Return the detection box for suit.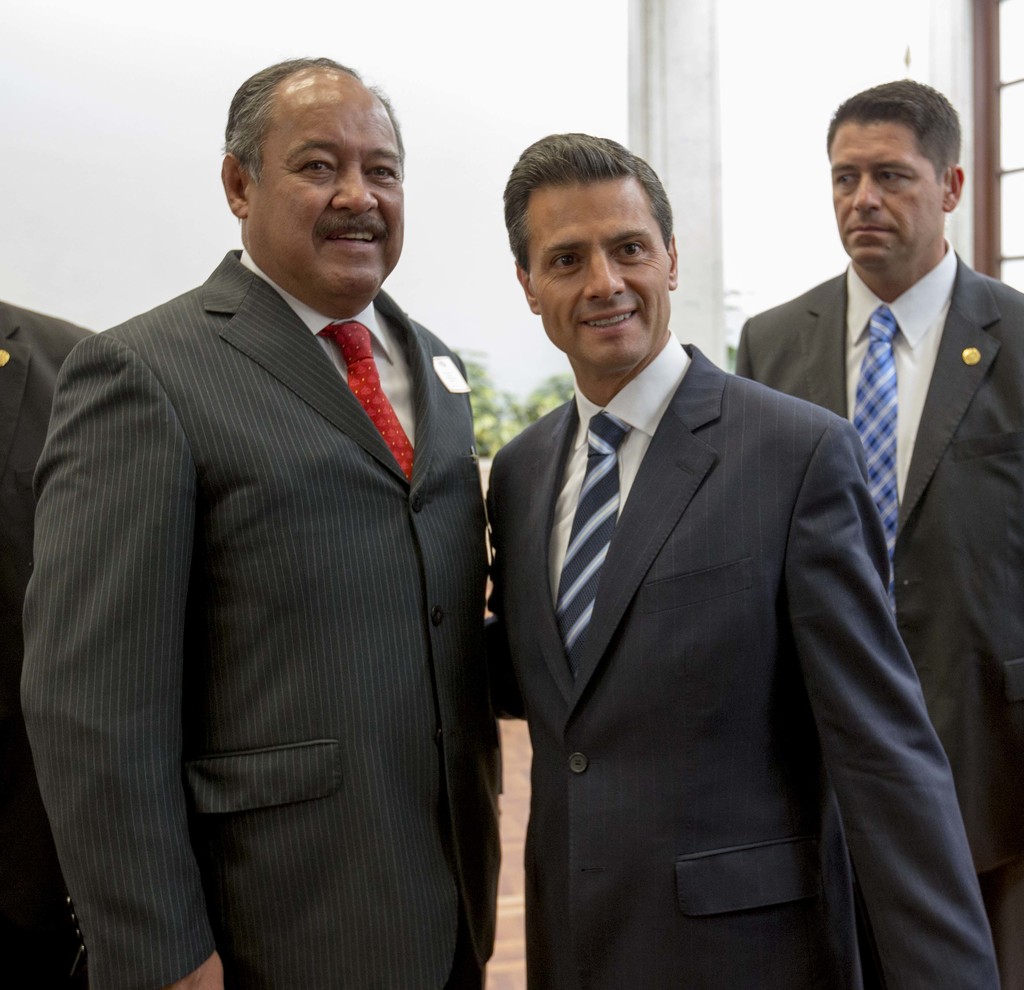
x1=14, y1=249, x2=493, y2=989.
